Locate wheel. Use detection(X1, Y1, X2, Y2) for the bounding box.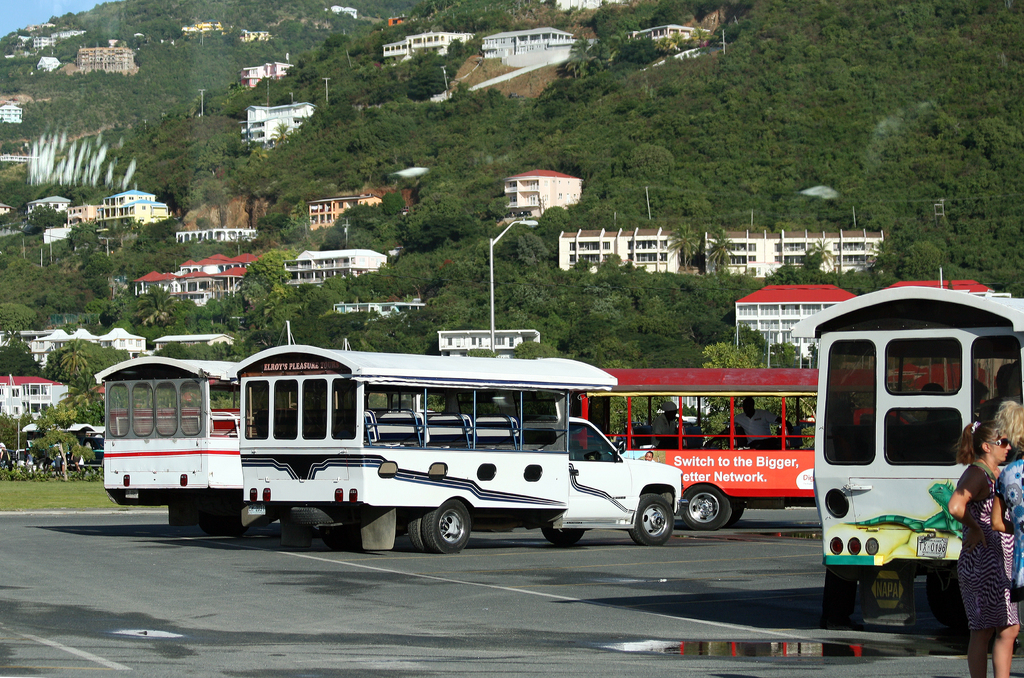
detection(400, 509, 426, 550).
